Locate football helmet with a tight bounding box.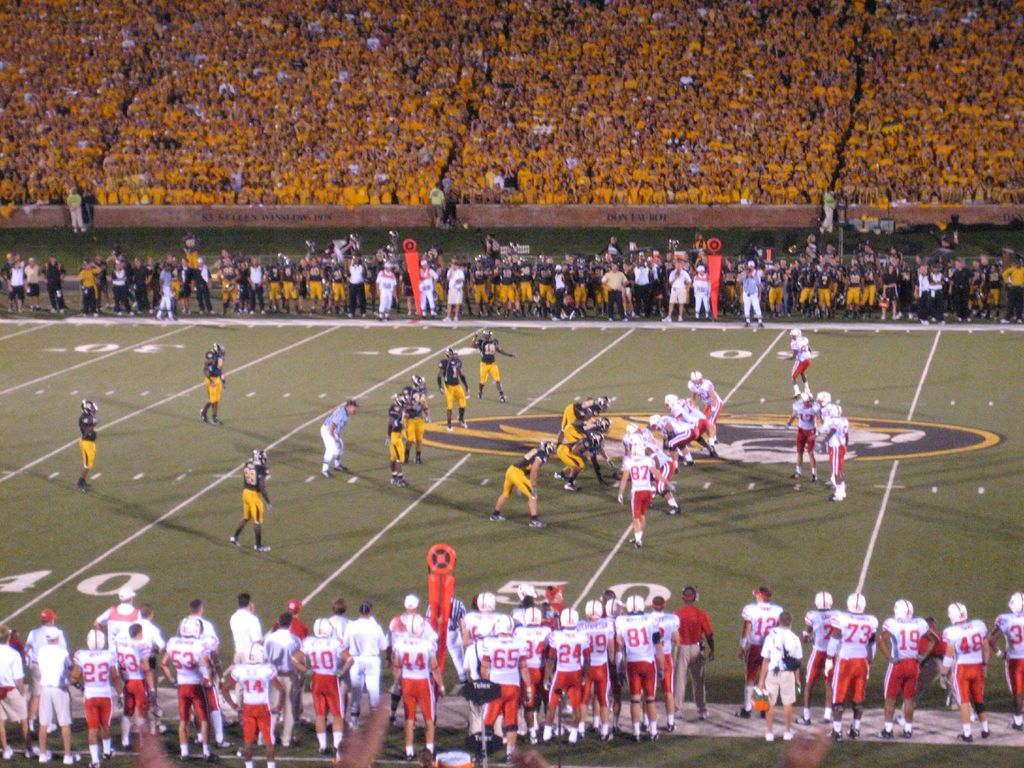
[x1=252, y1=449, x2=268, y2=464].
